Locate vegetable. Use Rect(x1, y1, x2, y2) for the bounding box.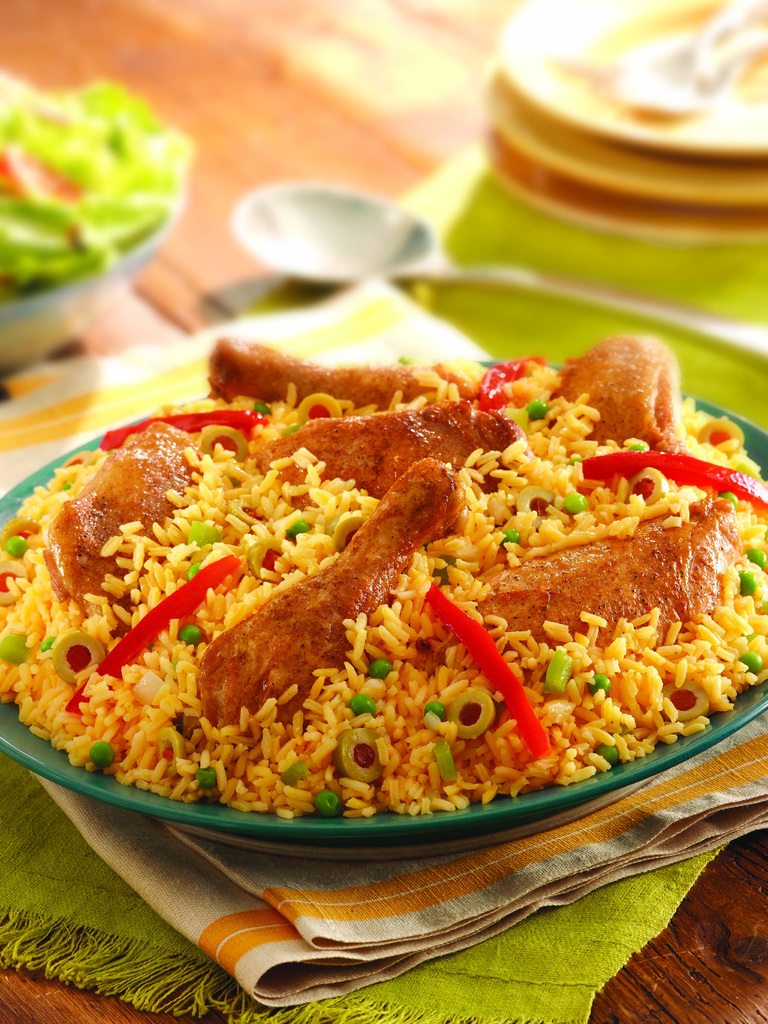
Rect(591, 671, 606, 694).
